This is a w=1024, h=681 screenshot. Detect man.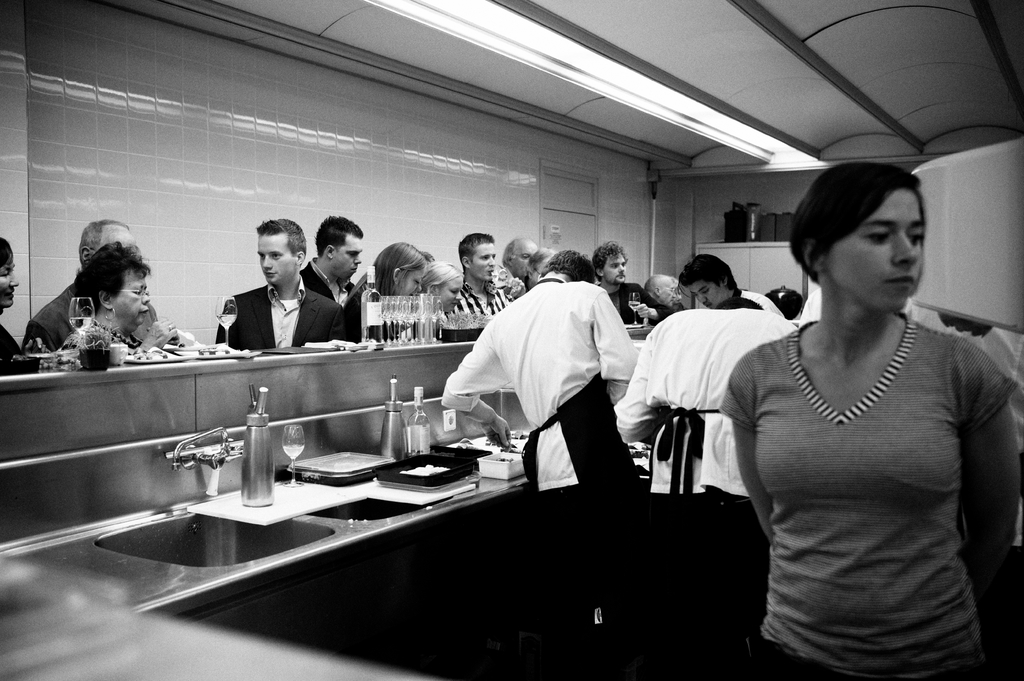
x1=223 y1=213 x2=349 y2=351.
